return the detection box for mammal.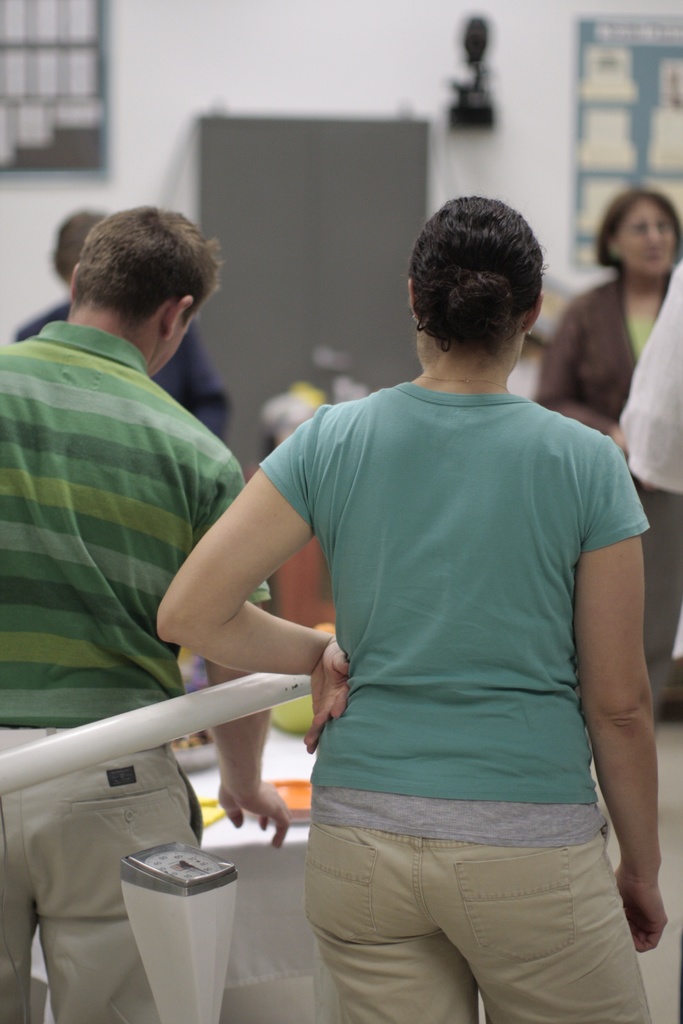
0, 199, 293, 1023.
